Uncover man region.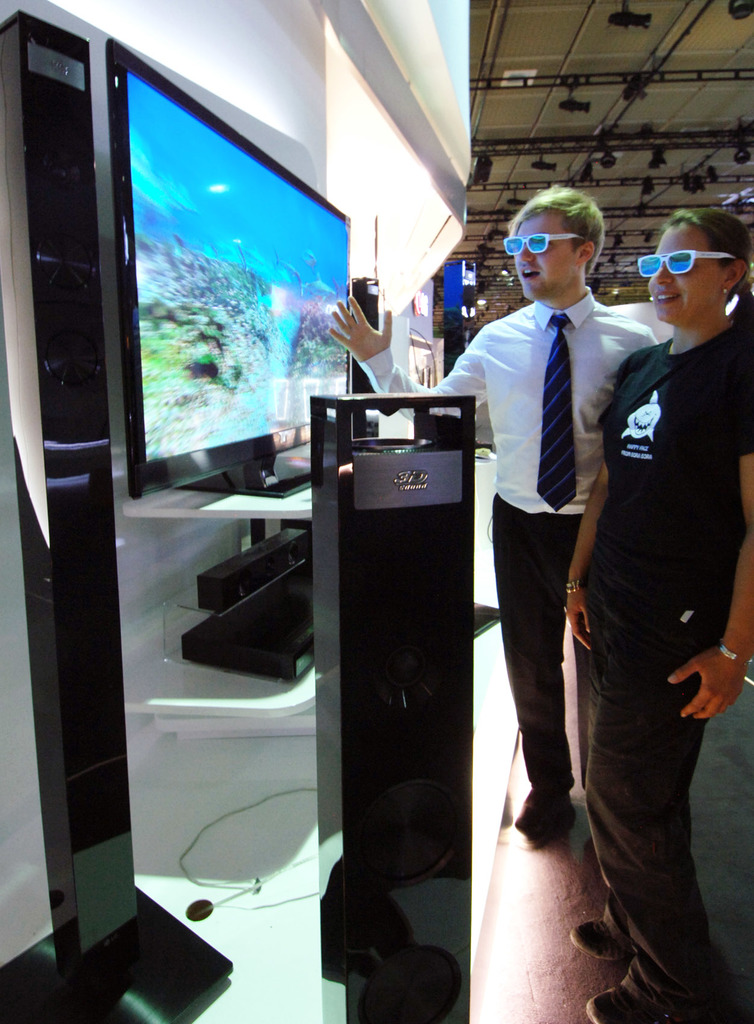
Uncovered: {"x1": 334, "y1": 186, "x2": 662, "y2": 842}.
